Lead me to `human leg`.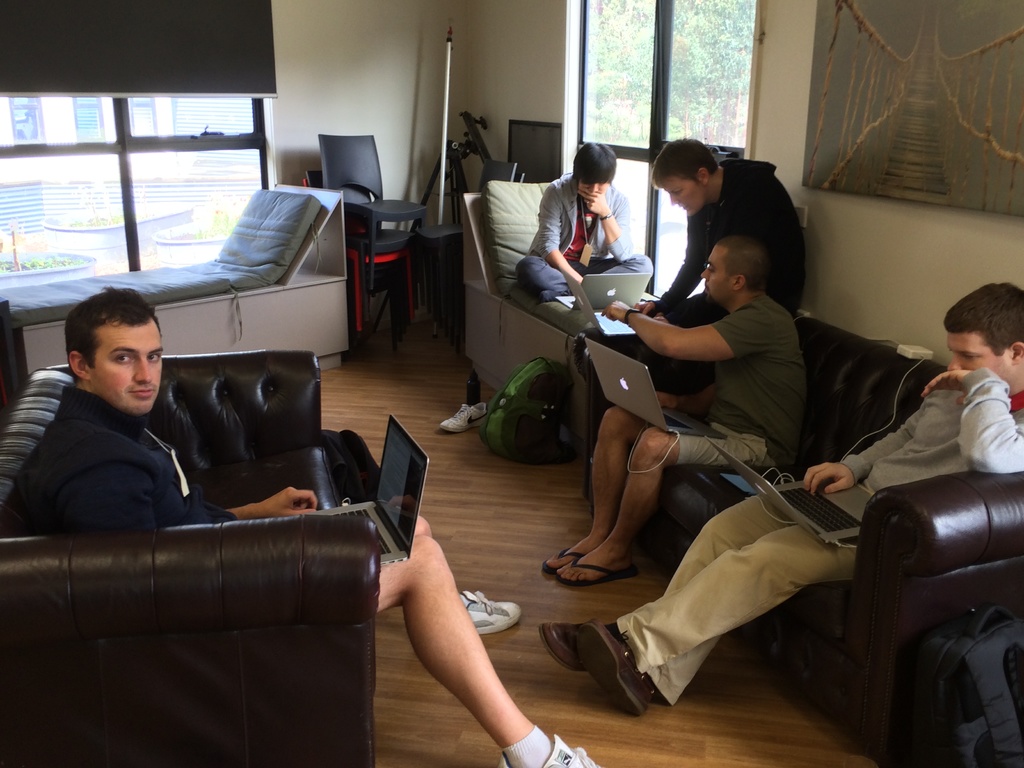
Lead to bbox=[515, 259, 575, 291].
